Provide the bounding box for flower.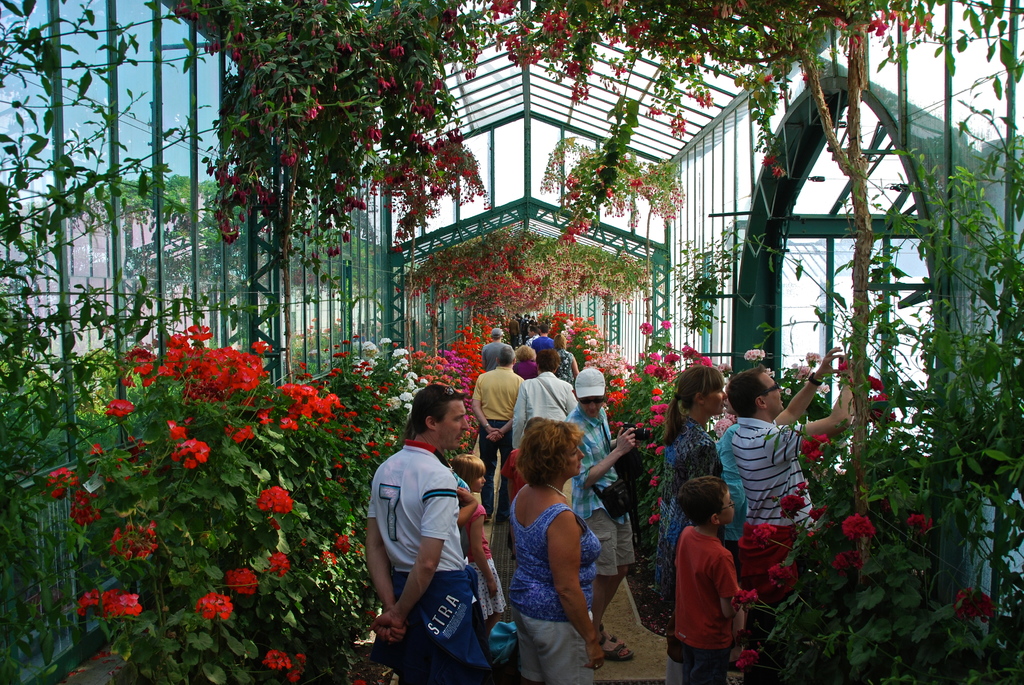
{"x1": 758, "y1": 559, "x2": 802, "y2": 592}.
